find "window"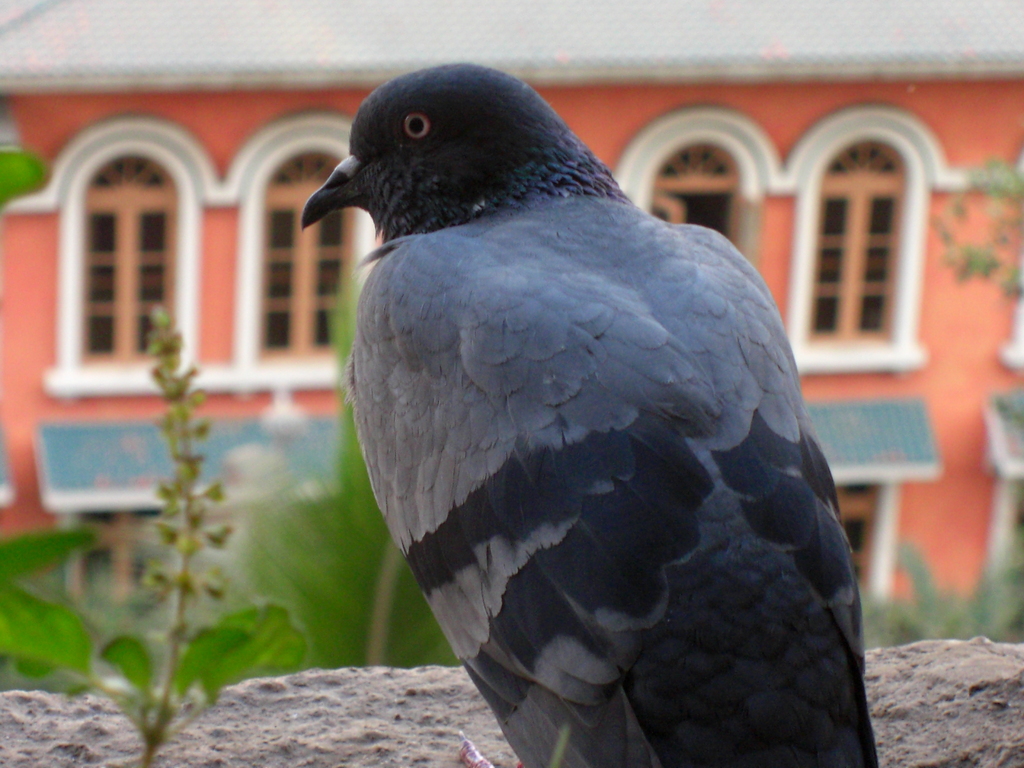
[652,141,740,257]
